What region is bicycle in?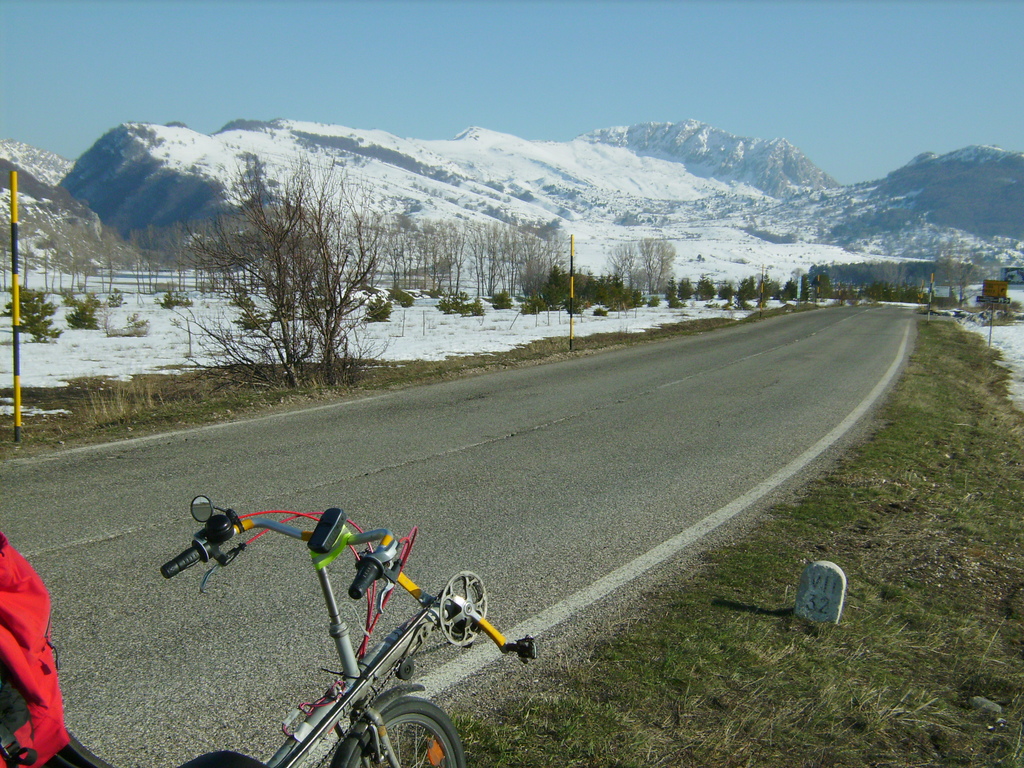
select_region(188, 484, 506, 761).
